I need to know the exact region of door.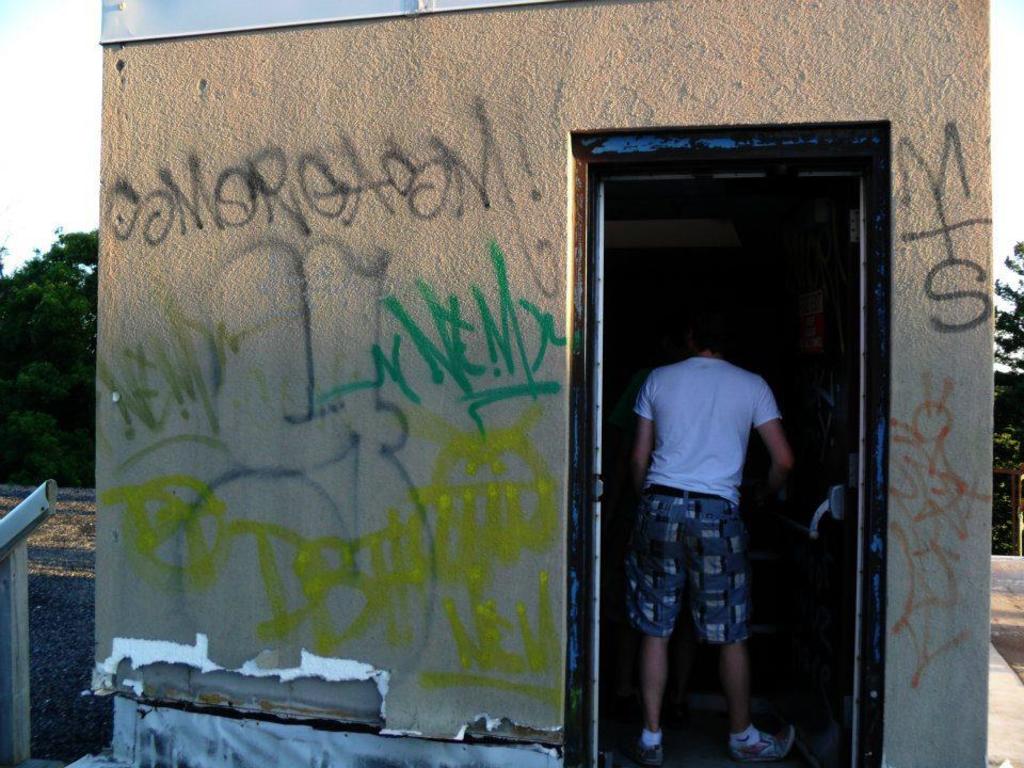
Region: (799, 197, 848, 767).
